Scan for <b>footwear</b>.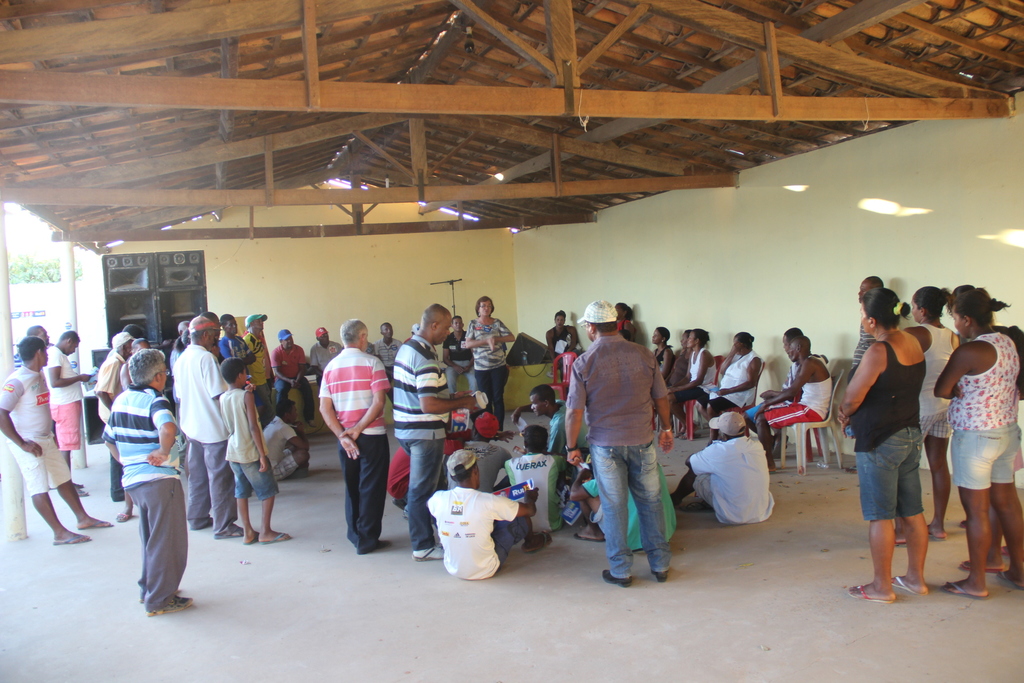
Scan result: box(306, 418, 314, 427).
